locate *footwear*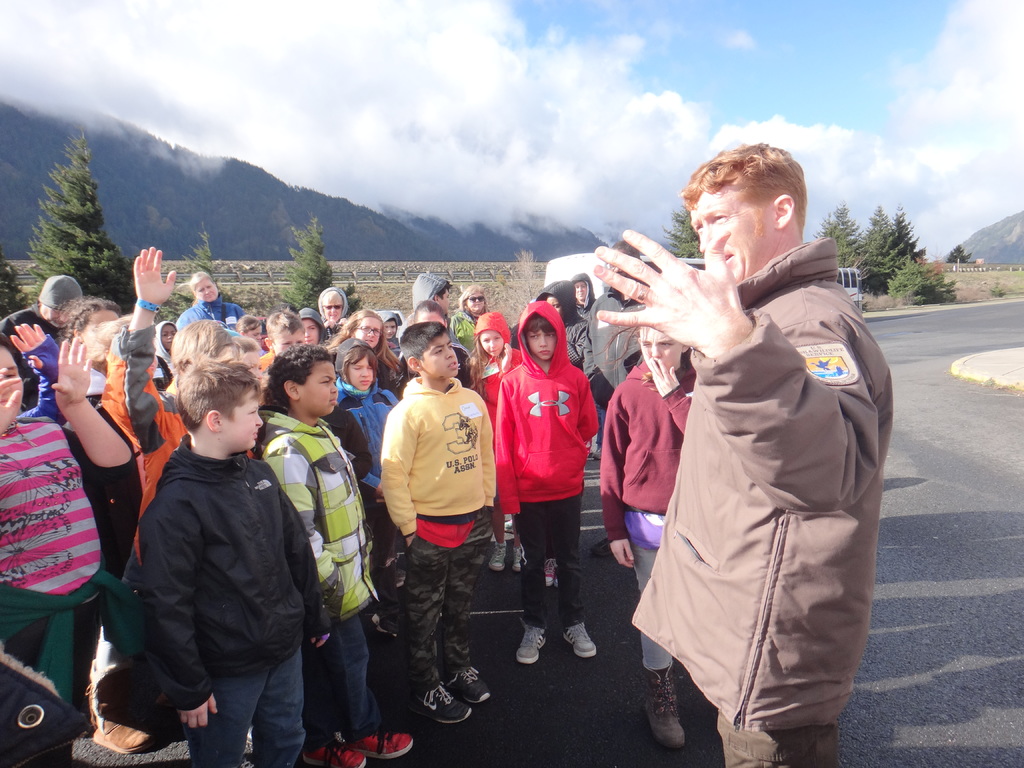
447/668/492/705
